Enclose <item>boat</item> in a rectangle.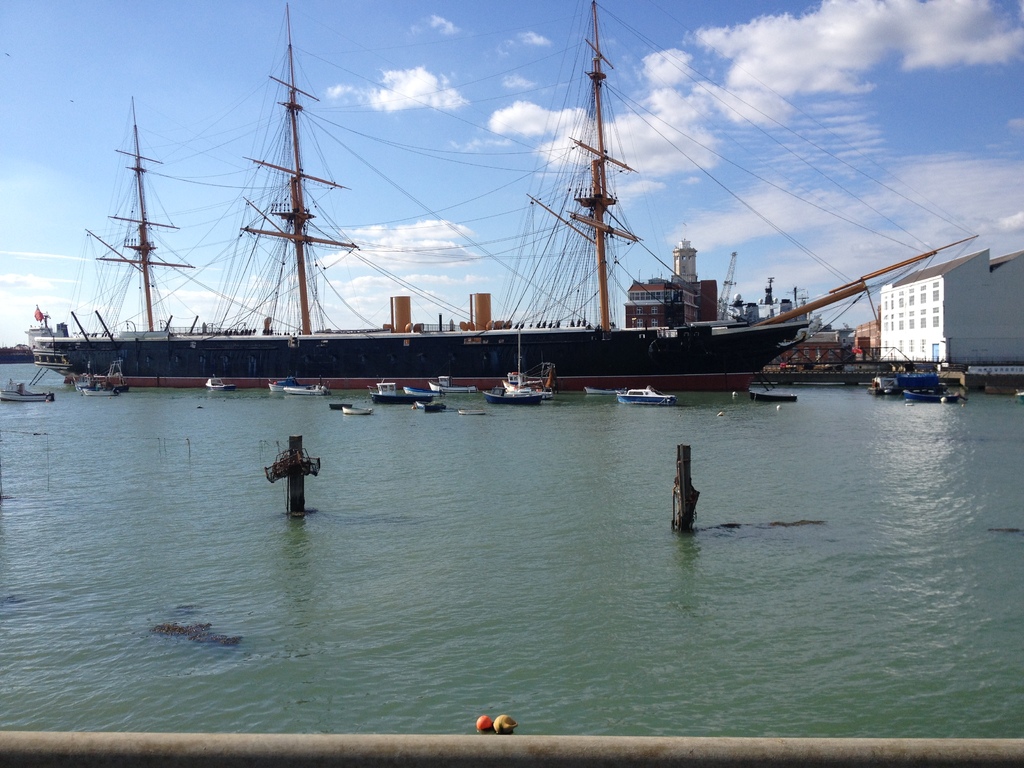
select_region(867, 376, 898, 396).
